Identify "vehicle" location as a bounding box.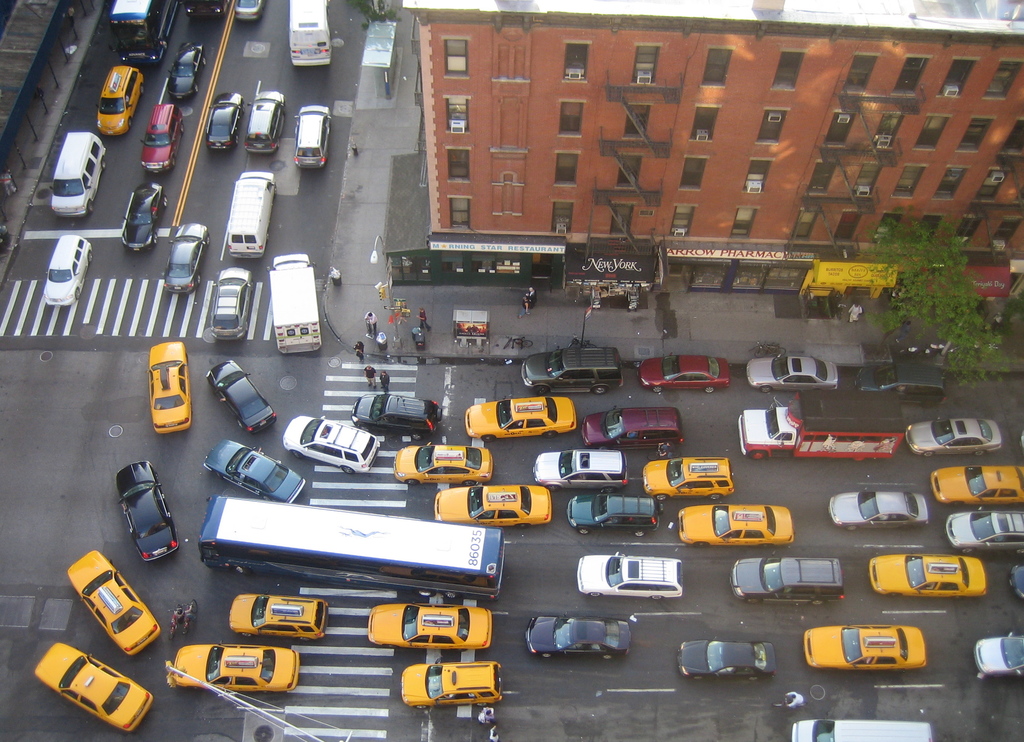
[left=579, top=402, right=687, bottom=451].
